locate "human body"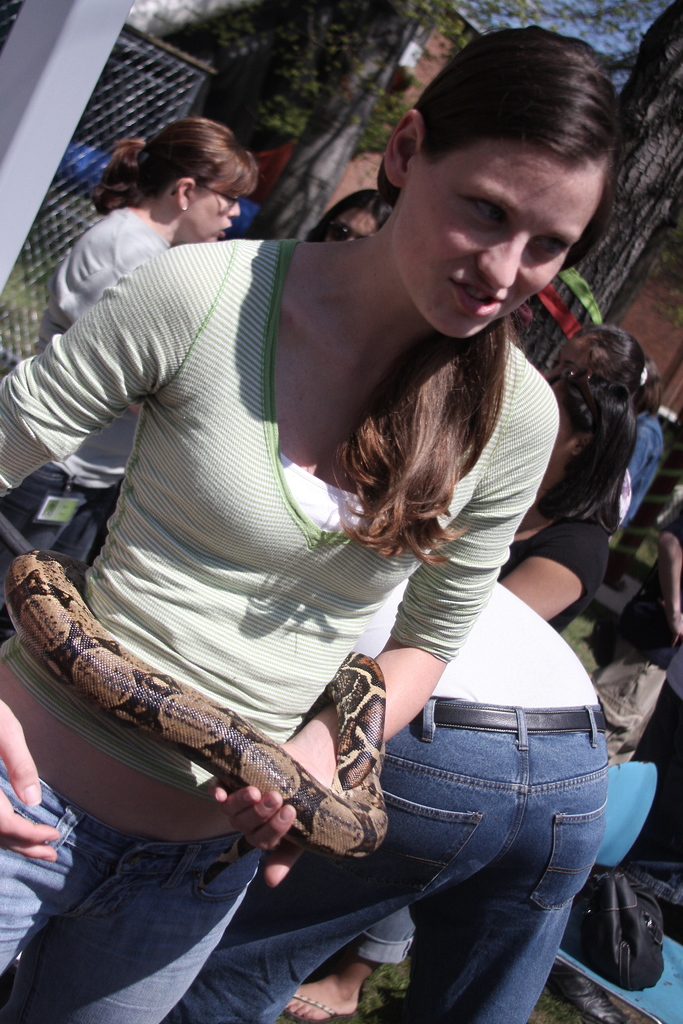
box(551, 374, 607, 626)
